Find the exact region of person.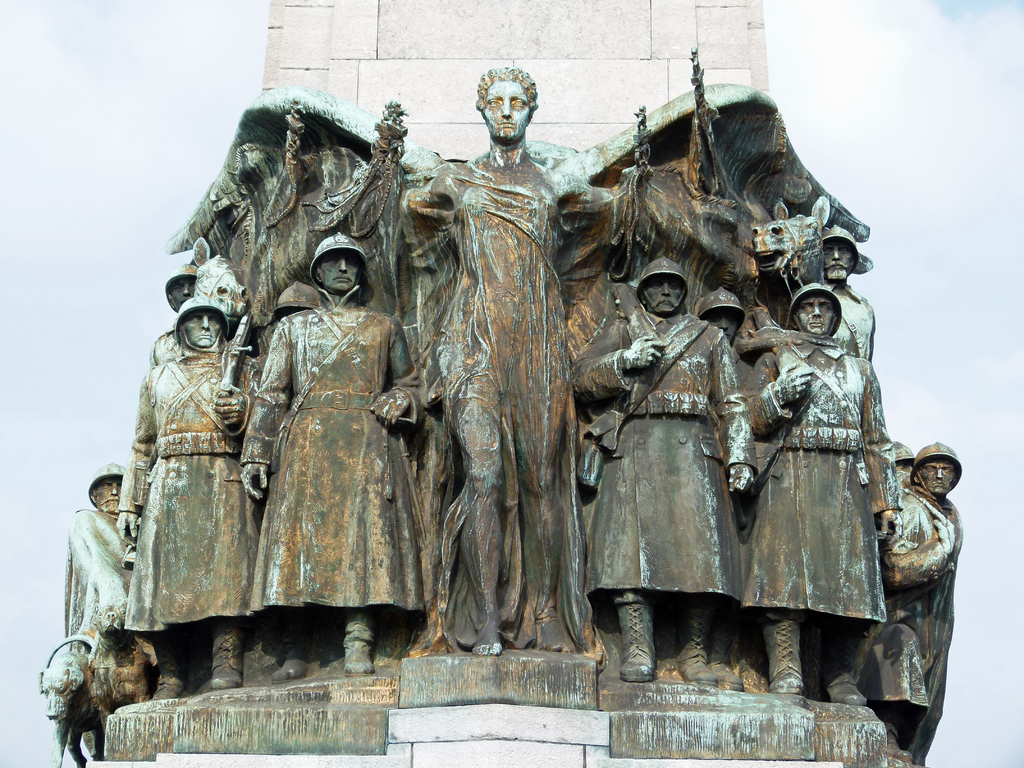
Exact region: [696,289,770,419].
